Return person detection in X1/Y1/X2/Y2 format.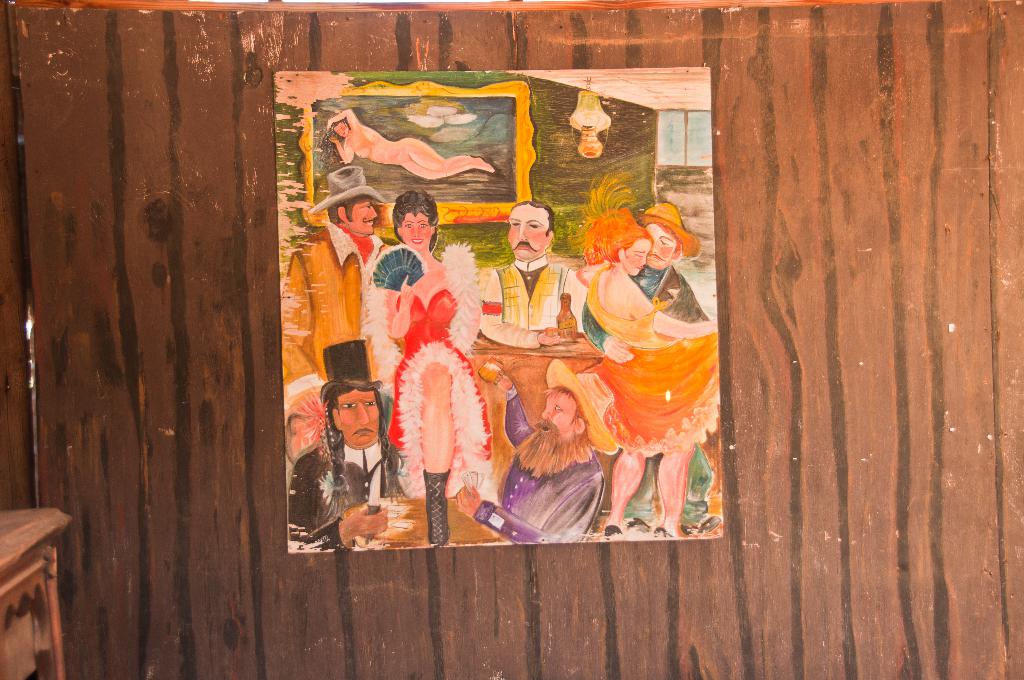
623/200/716/541.
